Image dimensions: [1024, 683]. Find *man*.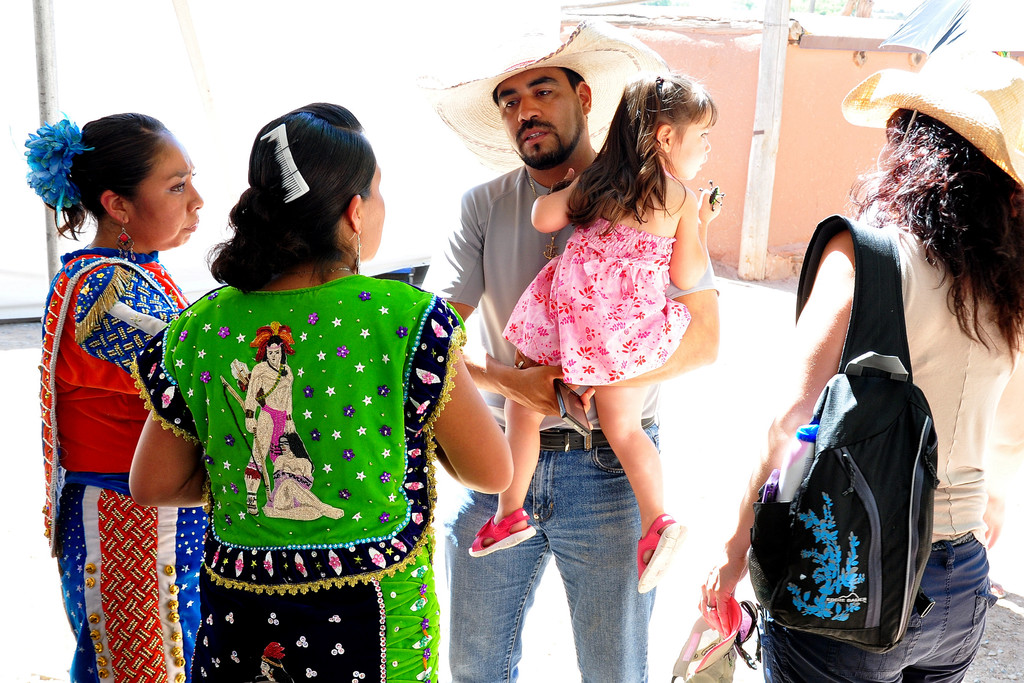
409,40,723,682.
